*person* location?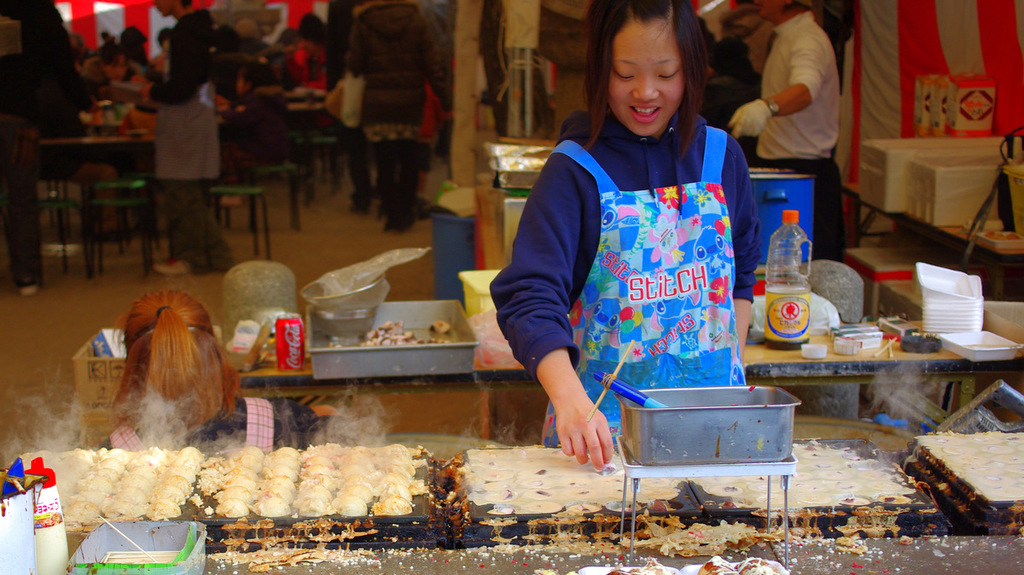
[x1=496, y1=0, x2=772, y2=456]
